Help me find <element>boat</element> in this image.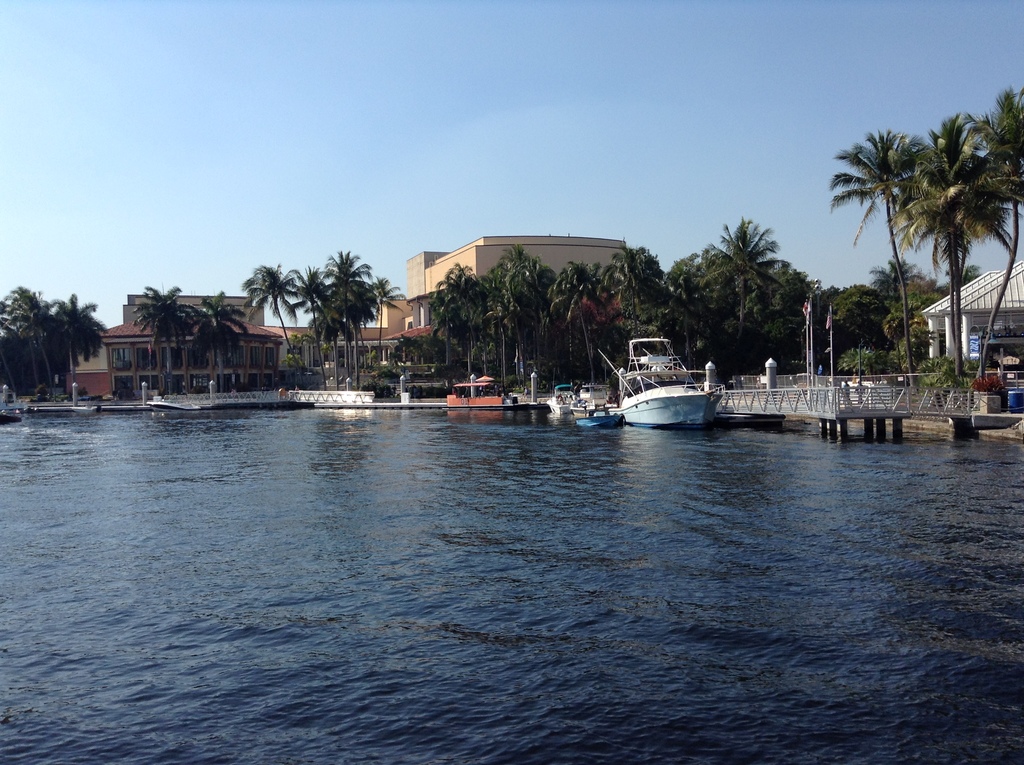
Found it: [620, 342, 743, 426].
